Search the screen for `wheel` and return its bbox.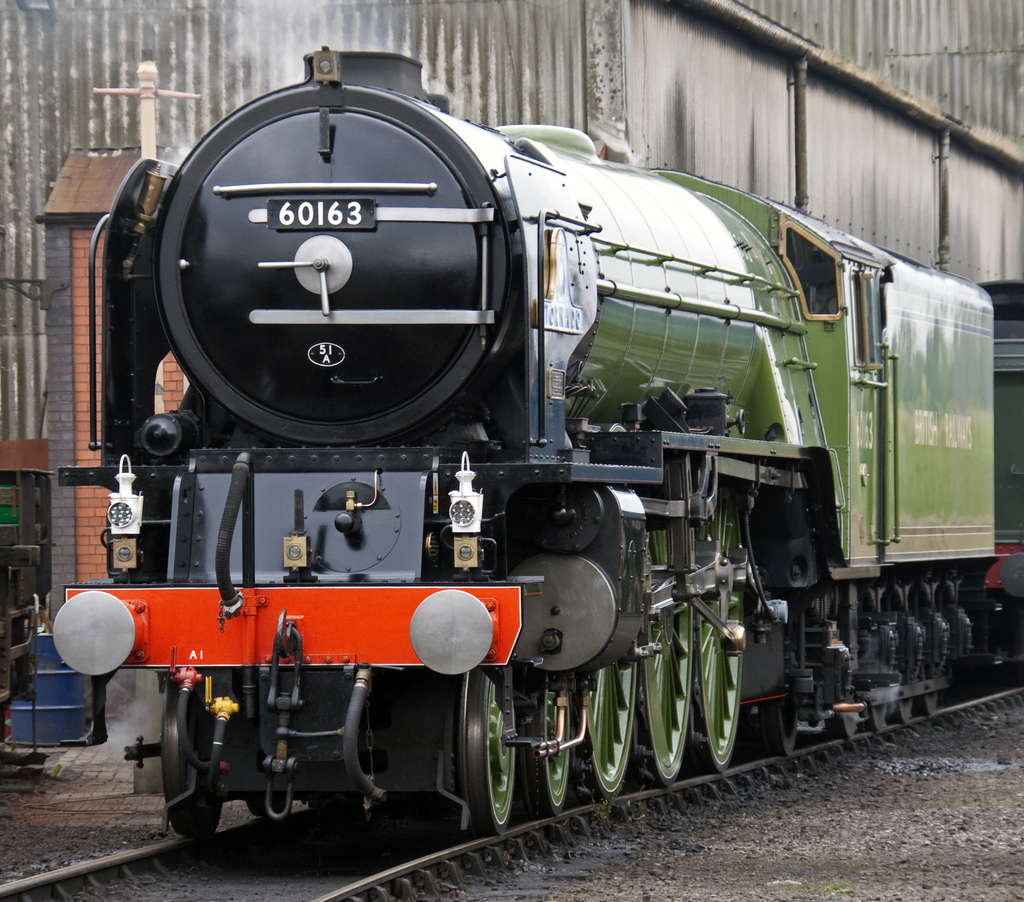
Found: x1=831, y1=710, x2=860, y2=741.
